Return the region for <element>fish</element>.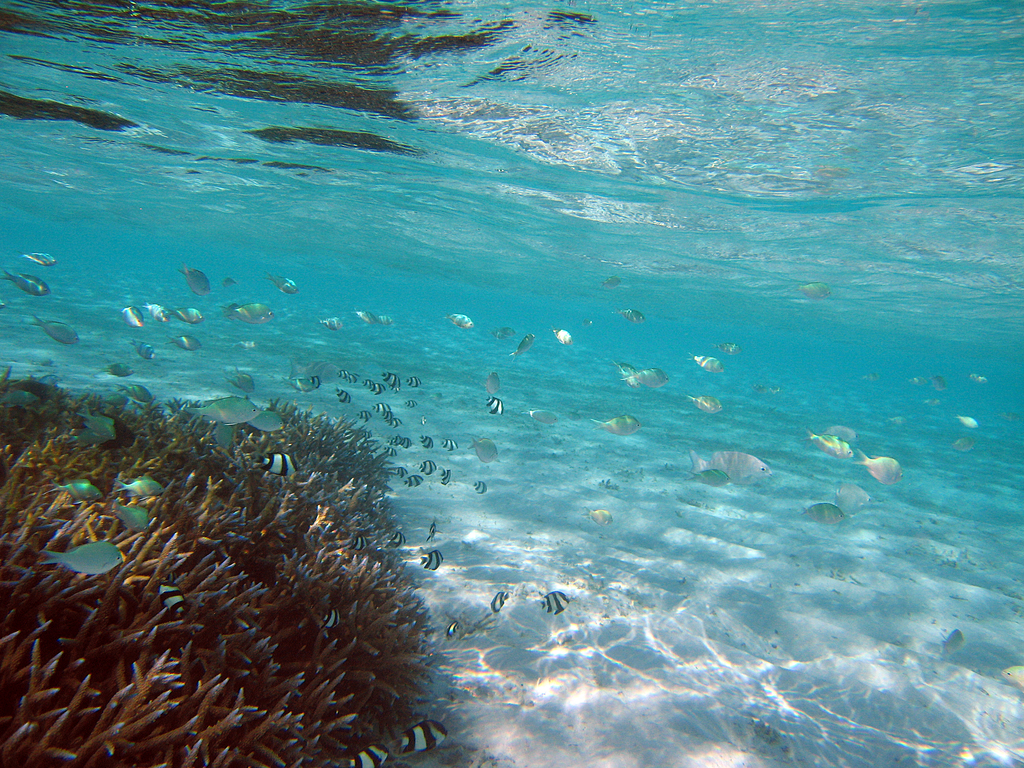
[left=422, top=553, right=444, bottom=574].
